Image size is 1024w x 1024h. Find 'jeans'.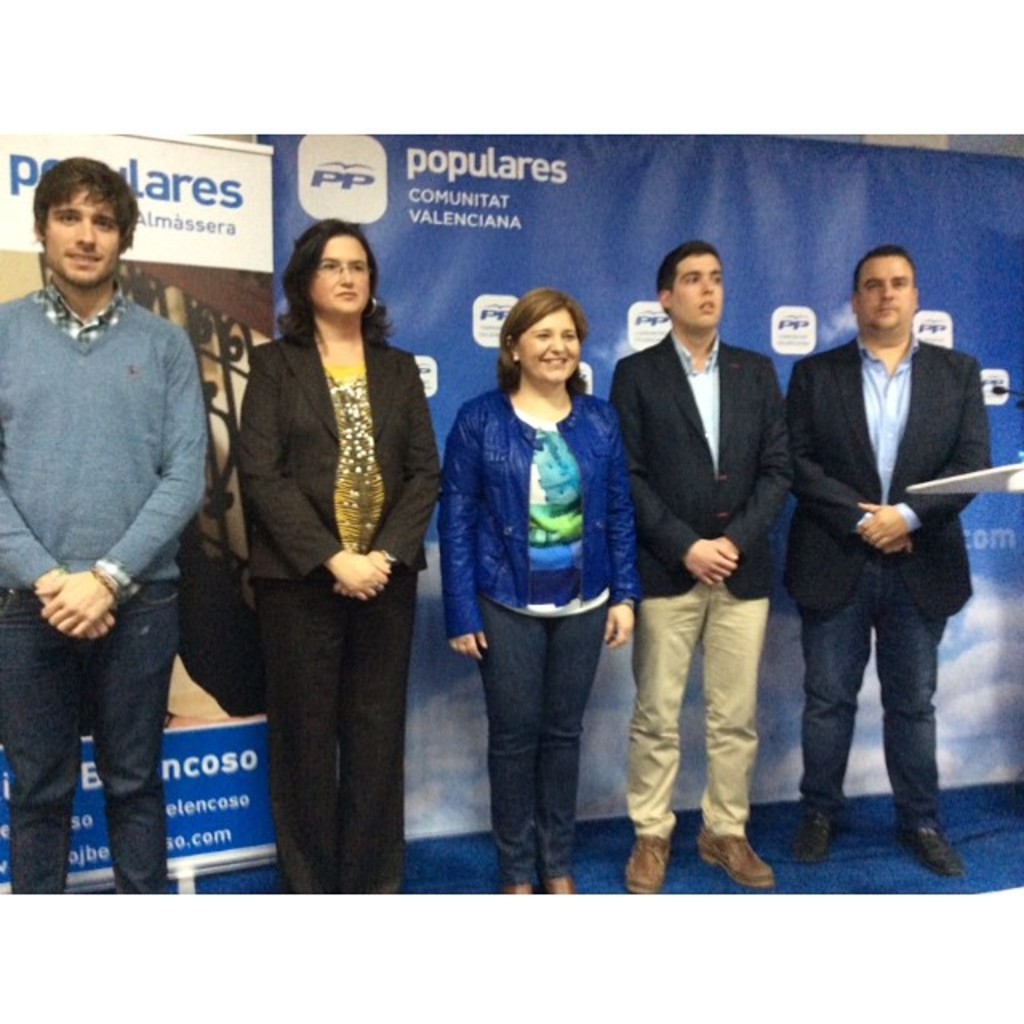
(left=0, top=578, right=181, bottom=910).
